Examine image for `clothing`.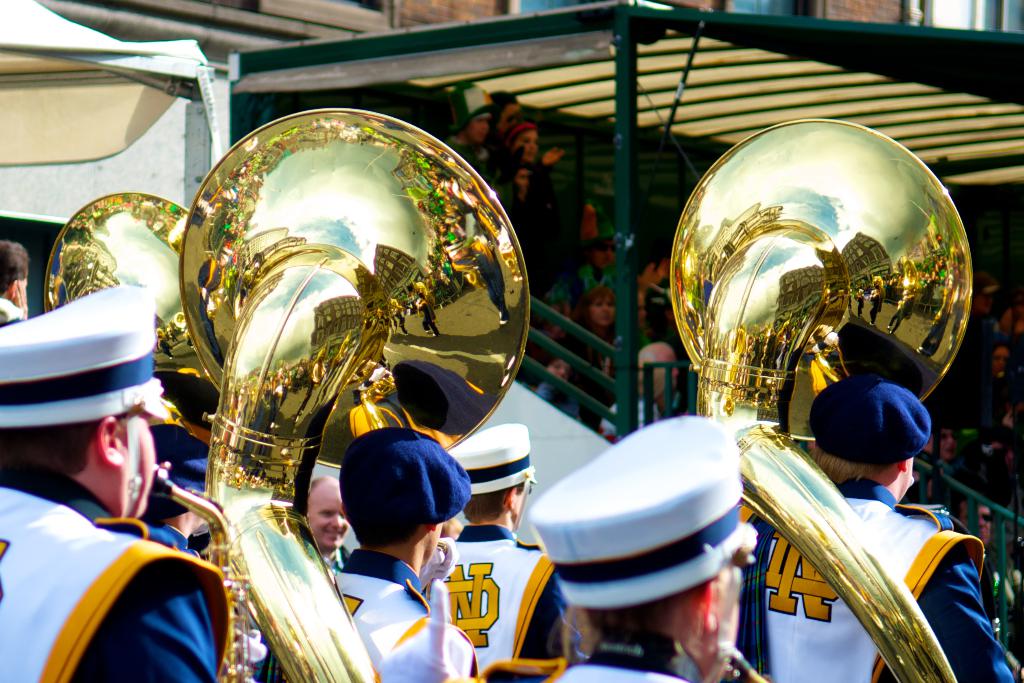
Examination result: 736,494,1012,682.
